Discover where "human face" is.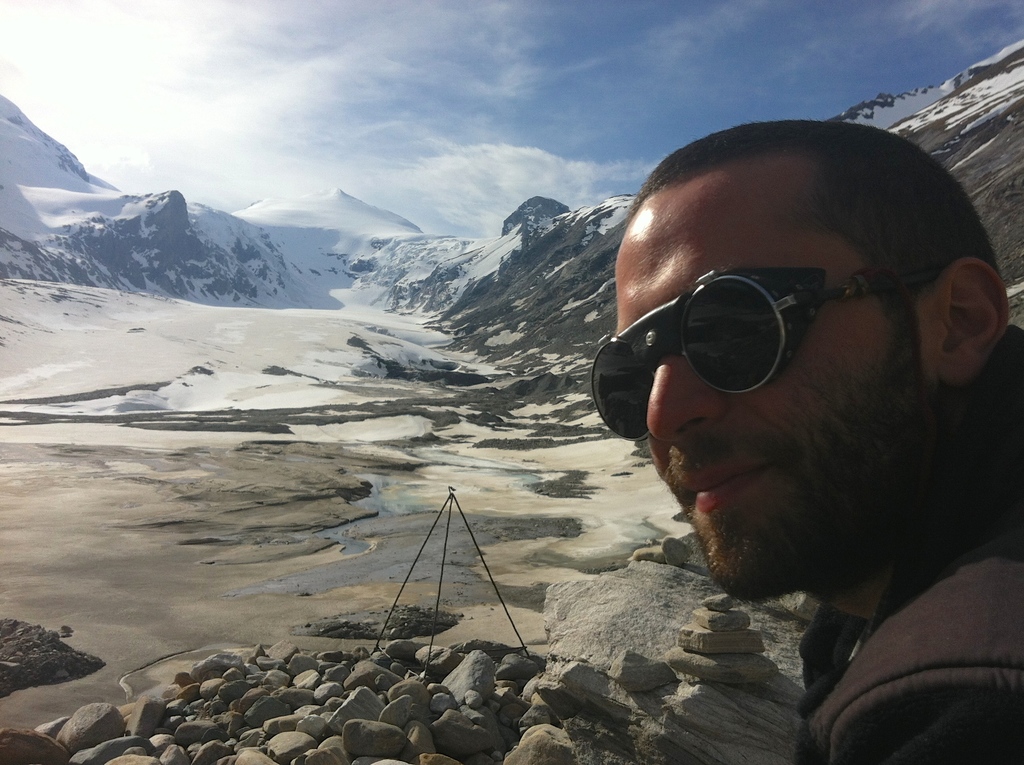
Discovered at region(614, 171, 886, 589).
